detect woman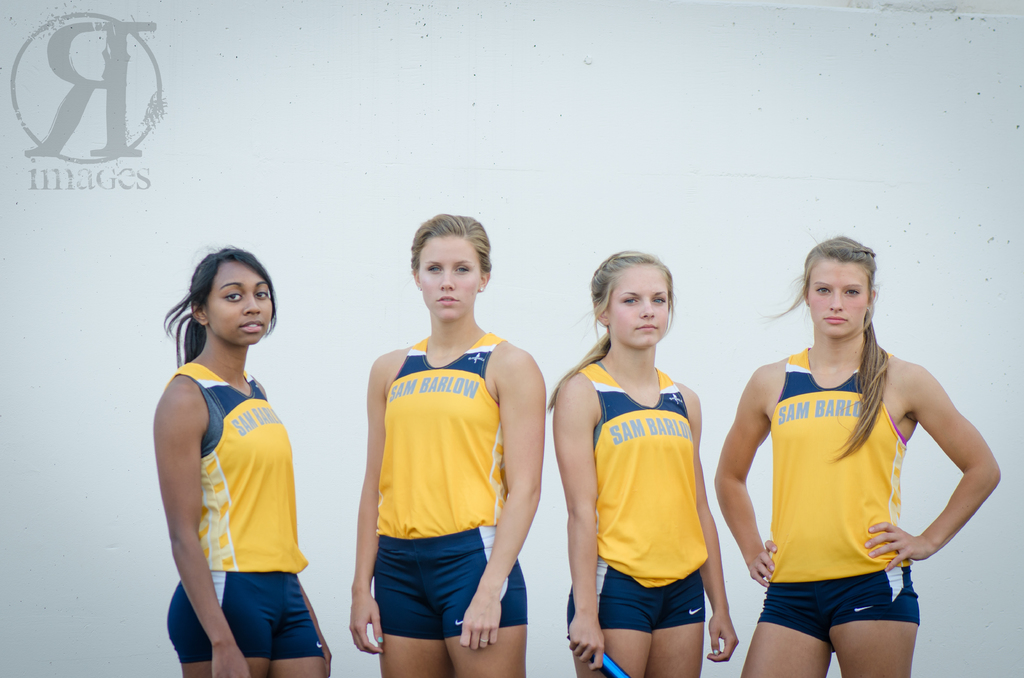
bbox(347, 213, 547, 677)
